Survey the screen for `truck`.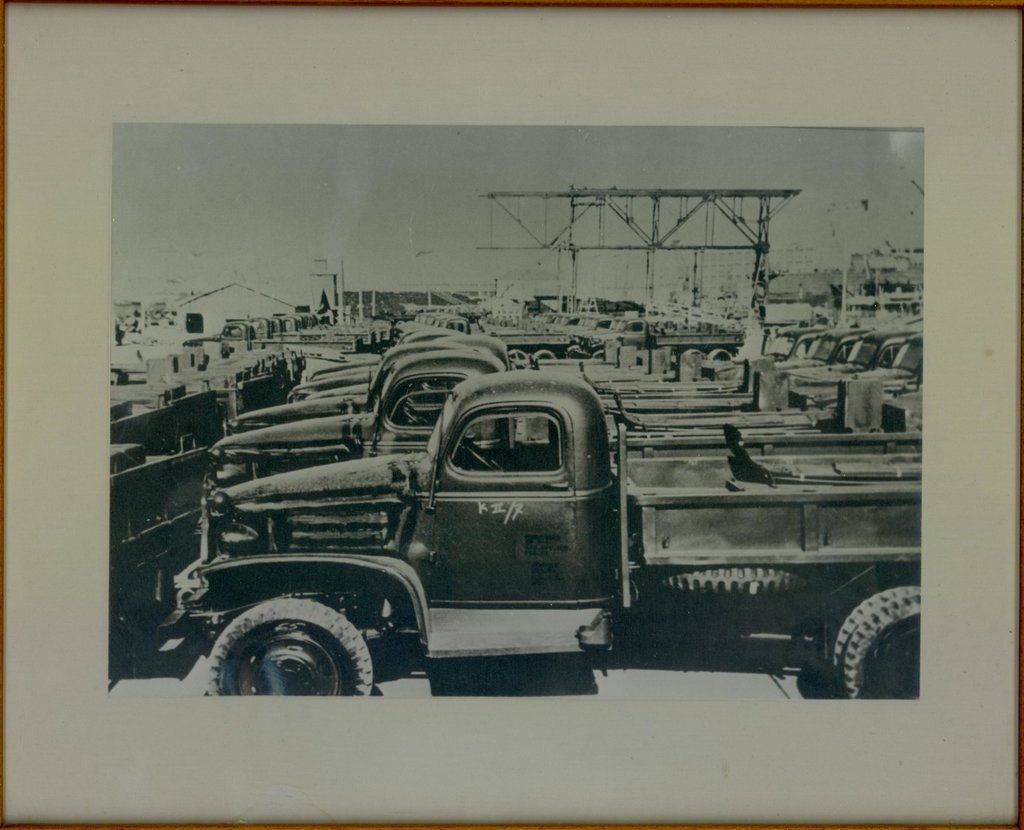
Survey found: l=655, t=315, r=684, b=332.
